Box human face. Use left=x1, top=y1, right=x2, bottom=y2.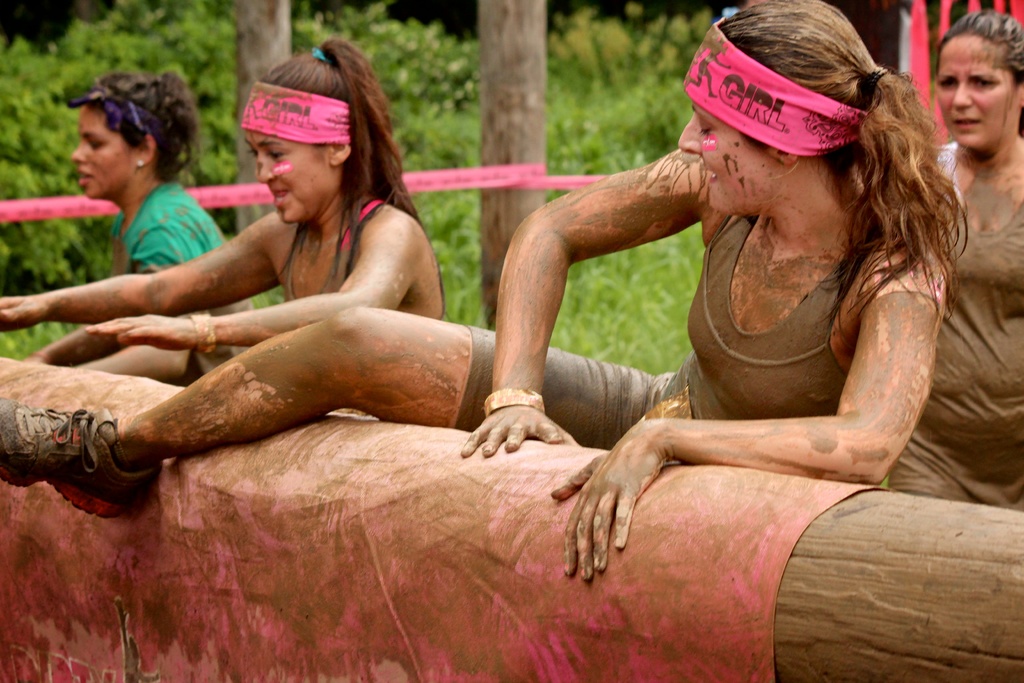
left=934, top=34, right=1021, bottom=145.
